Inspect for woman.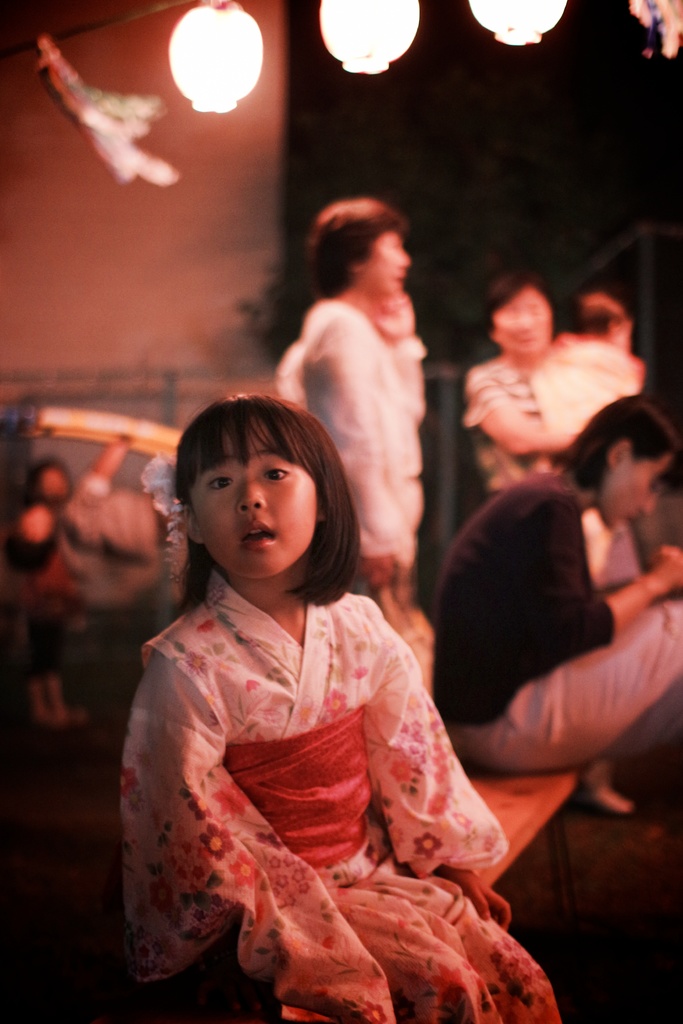
Inspection: bbox=(259, 204, 429, 640).
